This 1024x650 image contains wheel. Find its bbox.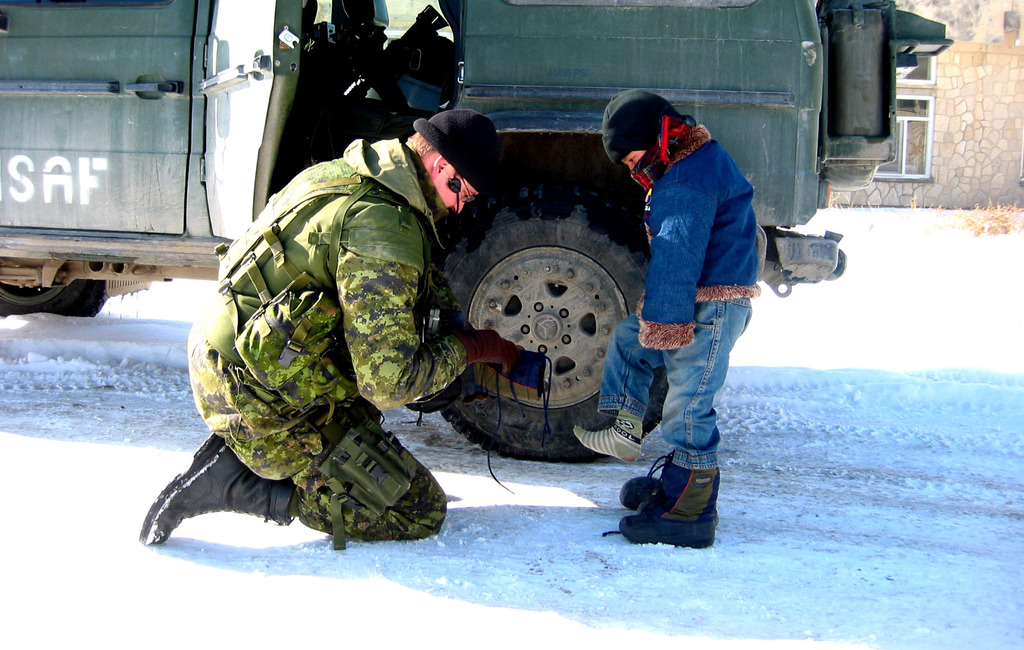
x1=0 y1=267 x2=128 y2=328.
